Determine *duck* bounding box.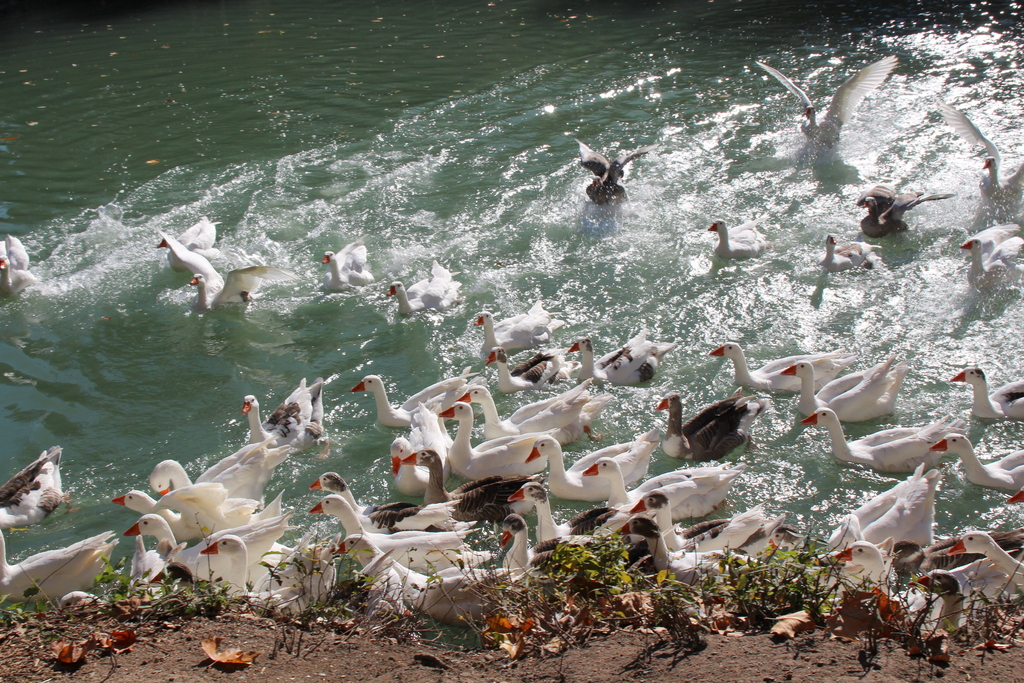
Determined: crop(346, 378, 484, 430).
